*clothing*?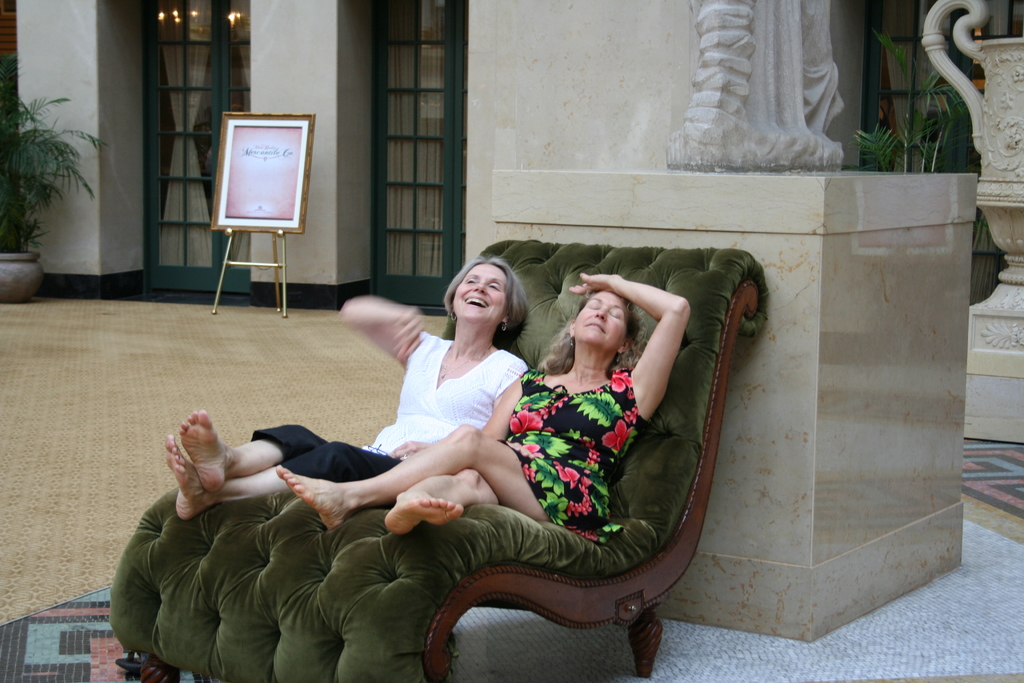
483 361 646 551
